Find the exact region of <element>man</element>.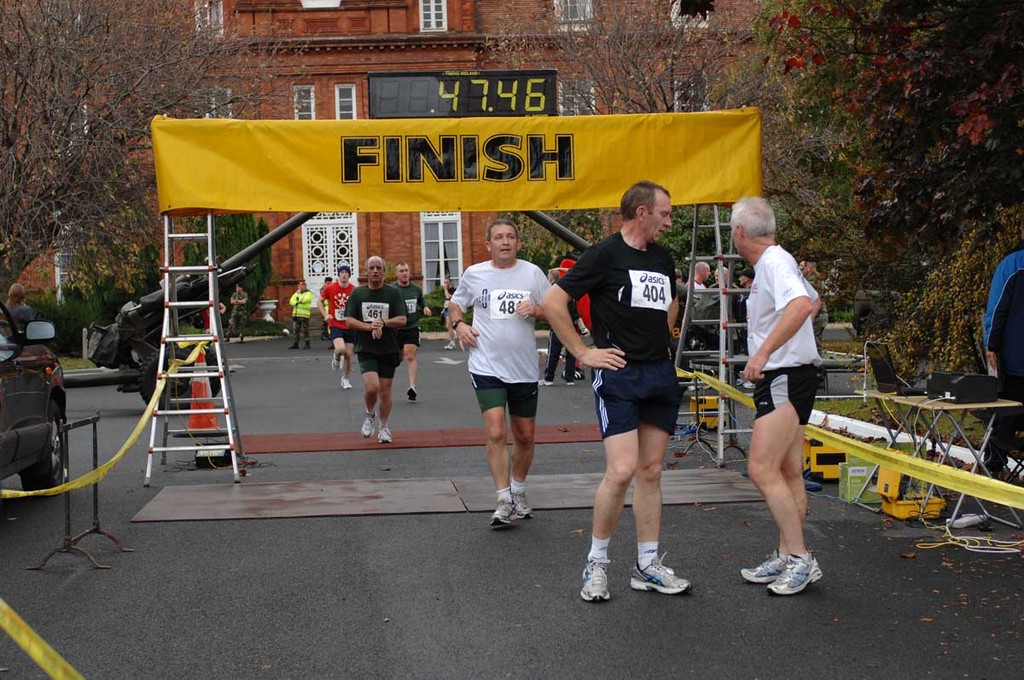
Exact region: <region>339, 257, 407, 458</region>.
